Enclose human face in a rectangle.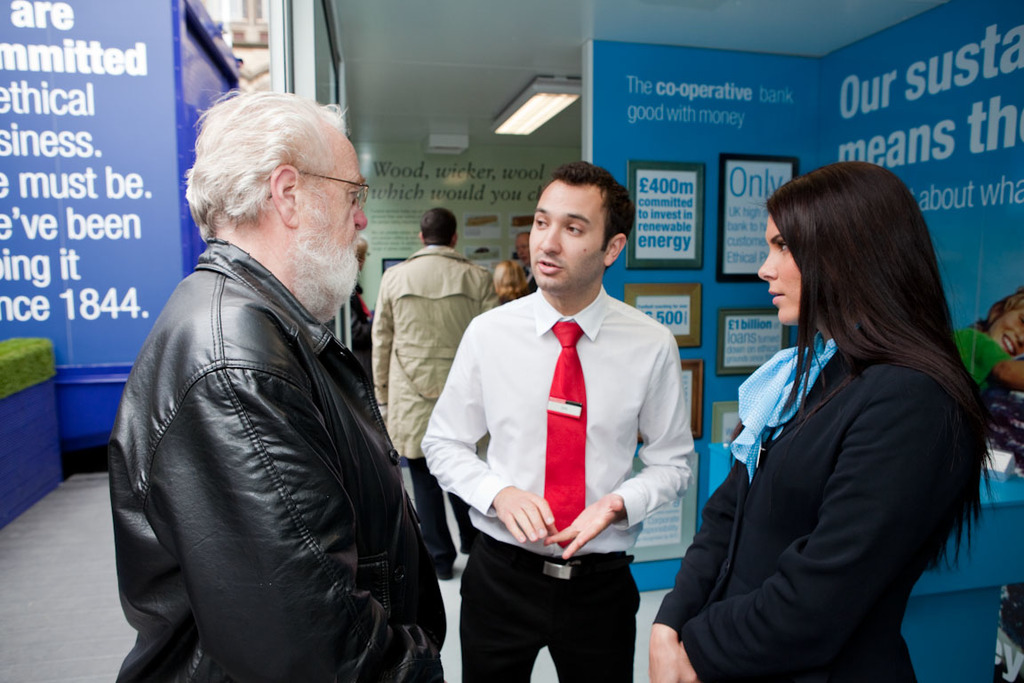
l=535, t=184, r=606, b=291.
